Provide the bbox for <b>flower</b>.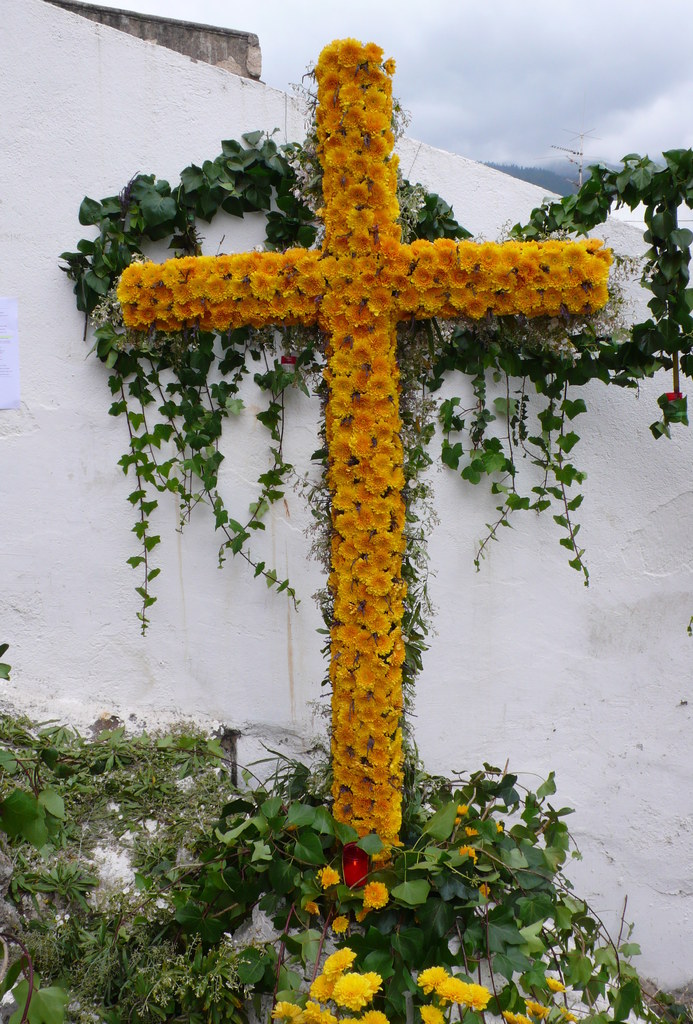
box(320, 868, 337, 886).
